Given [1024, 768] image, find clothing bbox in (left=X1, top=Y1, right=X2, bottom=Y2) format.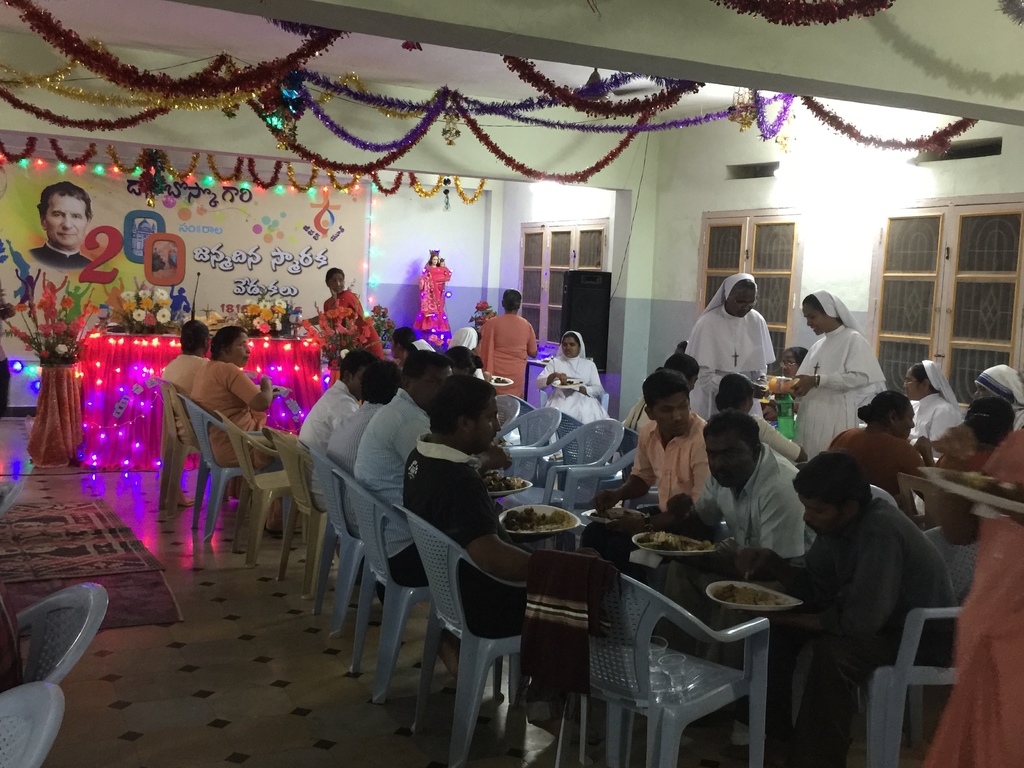
(left=520, top=549, right=627, bottom=736).
